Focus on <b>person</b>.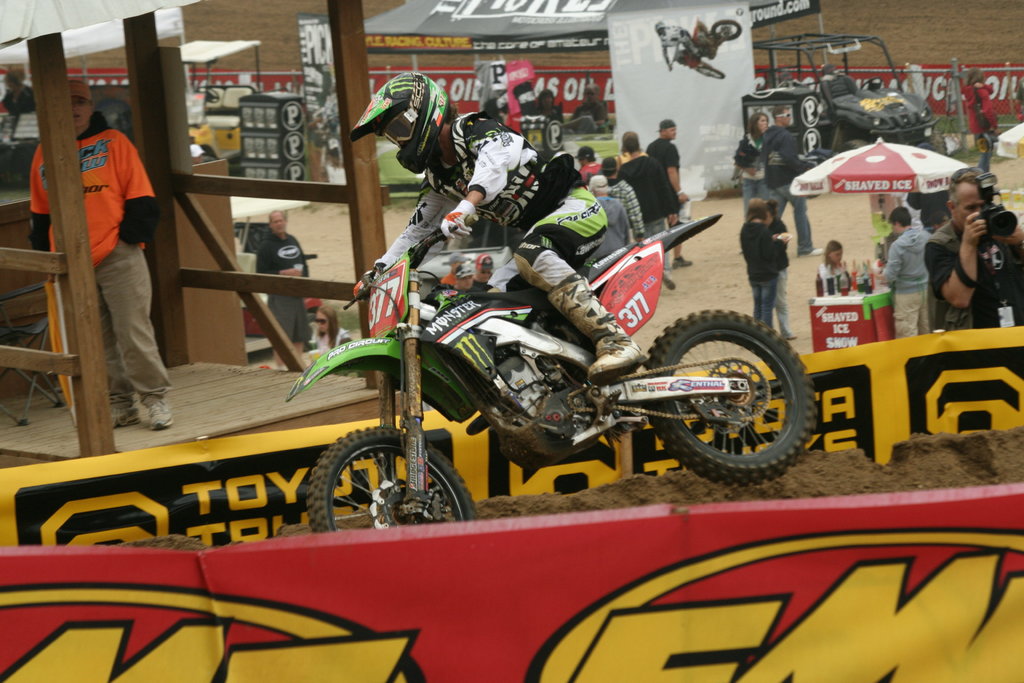
Focused at crop(929, 168, 1023, 331).
